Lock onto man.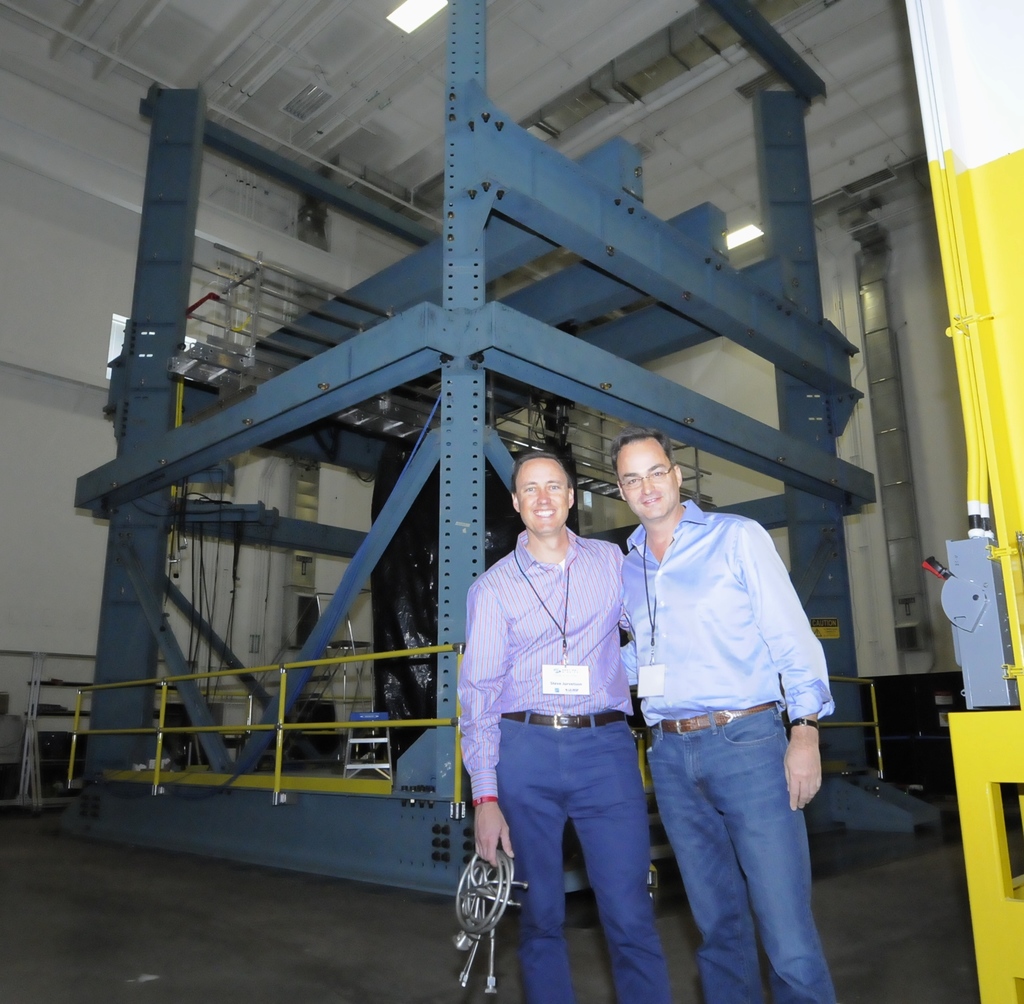
Locked: locate(590, 431, 831, 986).
